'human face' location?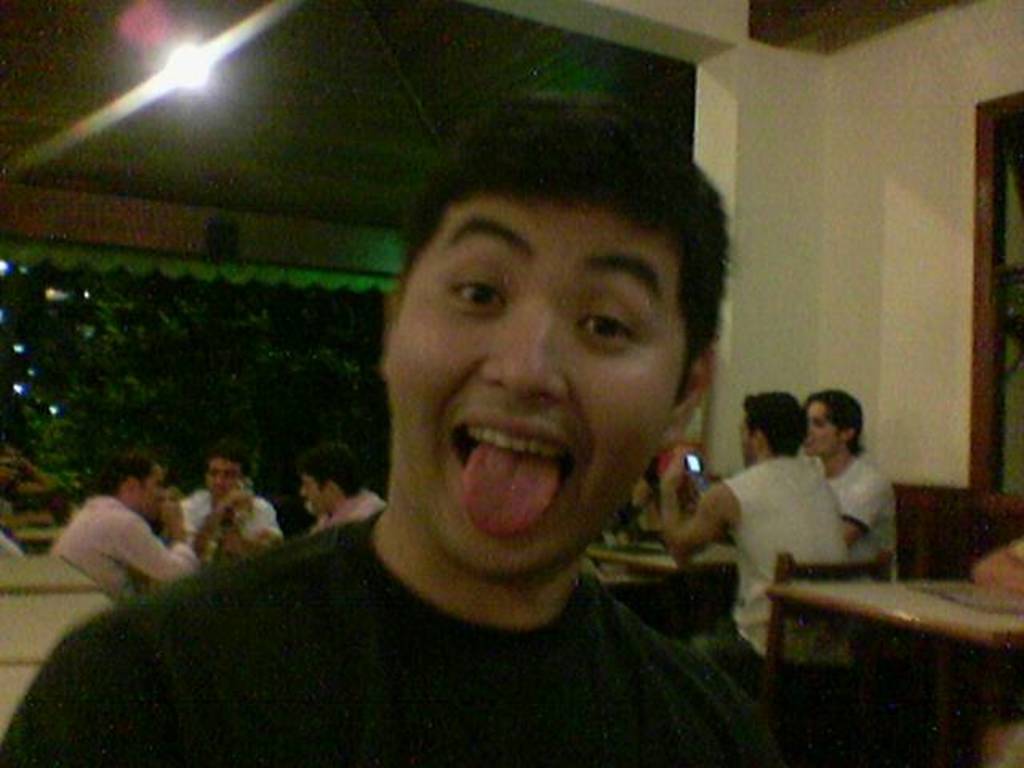
634:474:653:502
